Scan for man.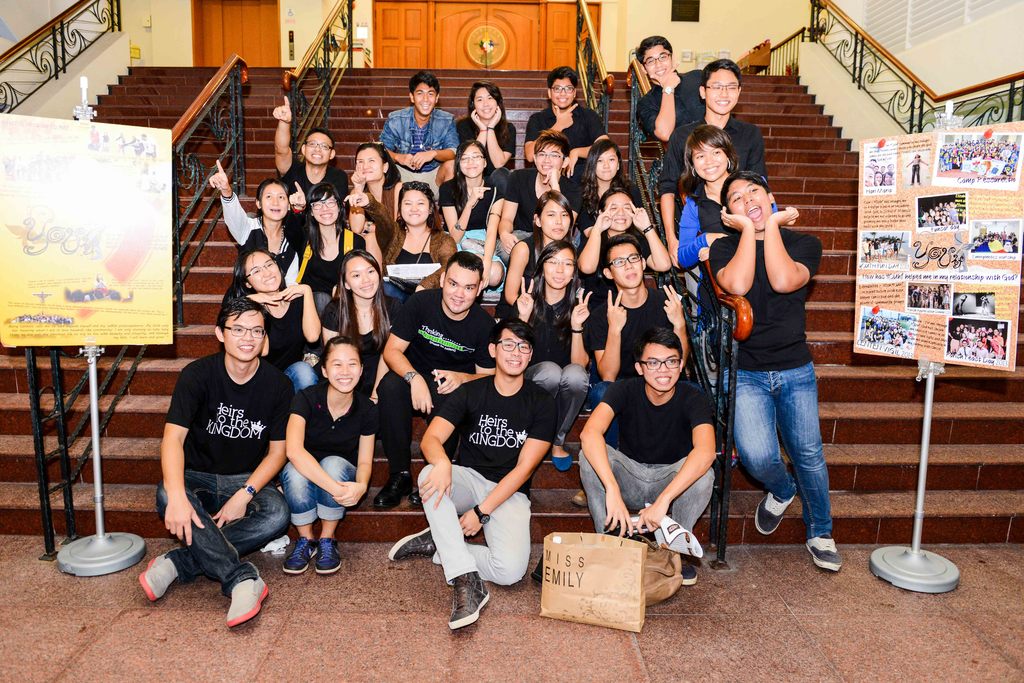
Scan result: [519,58,613,182].
